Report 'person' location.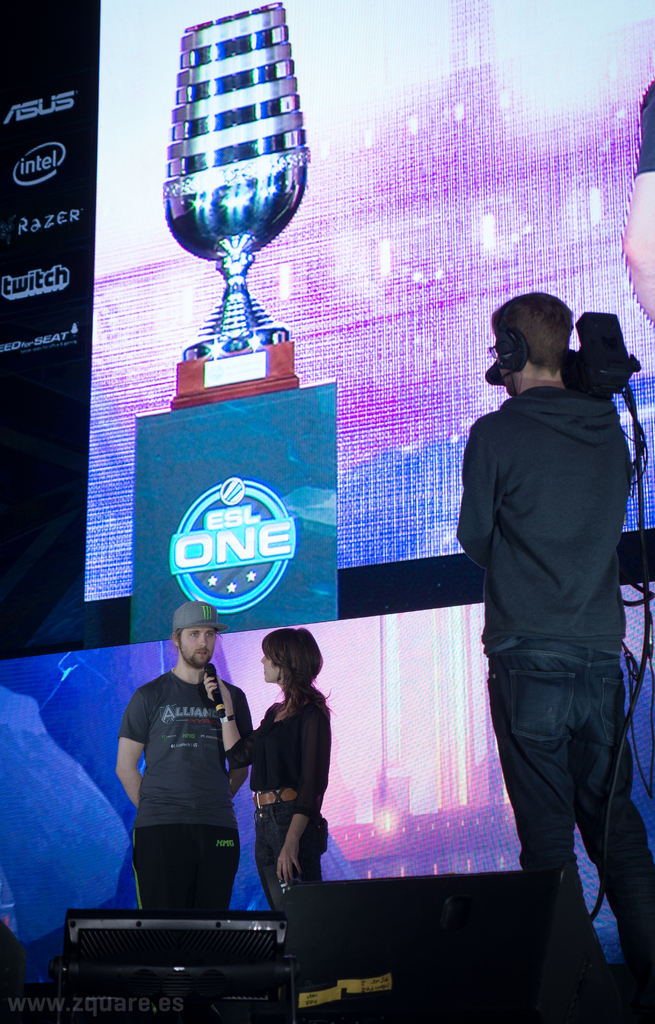
Report: [x1=253, y1=627, x2=330, y2=930].
